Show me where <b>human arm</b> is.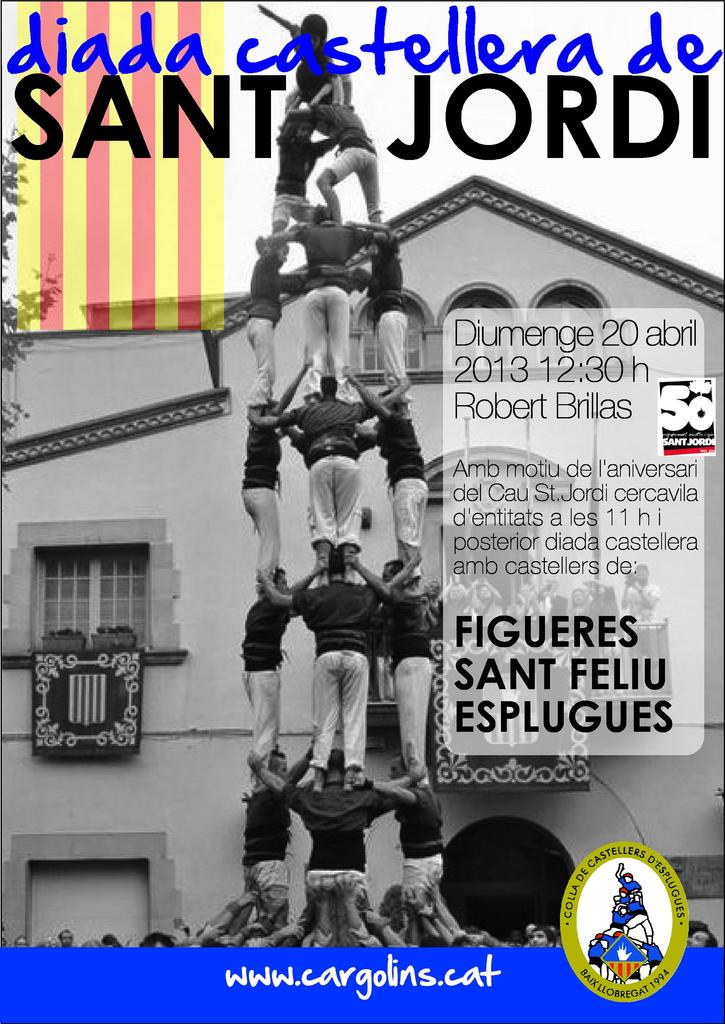
<b>human arm</b> is at (254, 6, 333, 94).
